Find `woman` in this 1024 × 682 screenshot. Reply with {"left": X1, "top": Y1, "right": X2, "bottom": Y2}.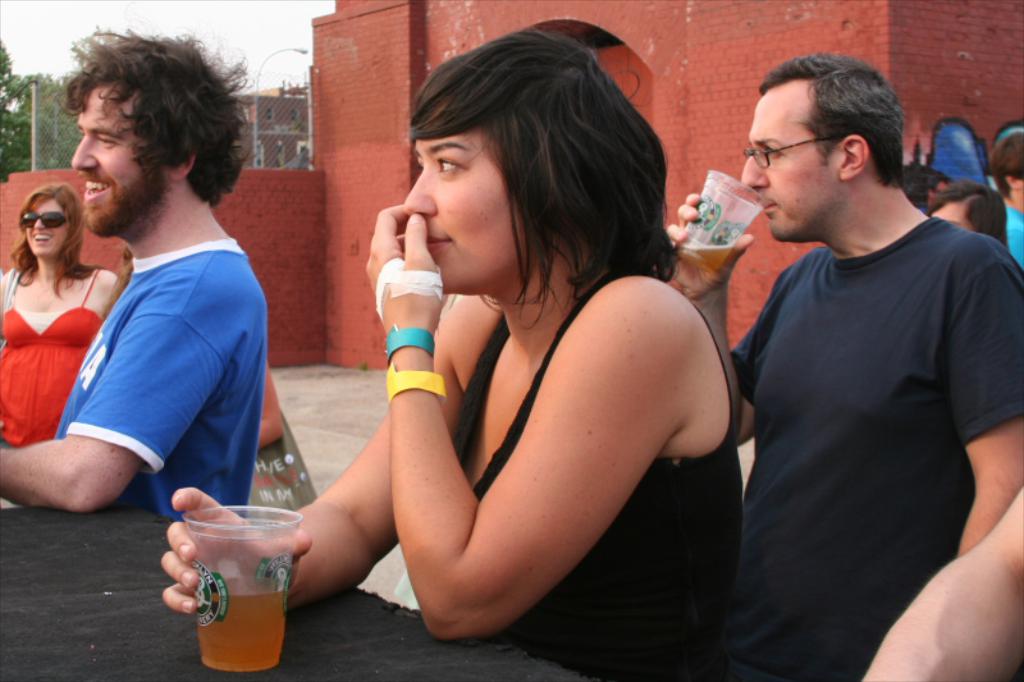
{"left": 160, "top": 29, "right": 744, "bottom": 681}.
